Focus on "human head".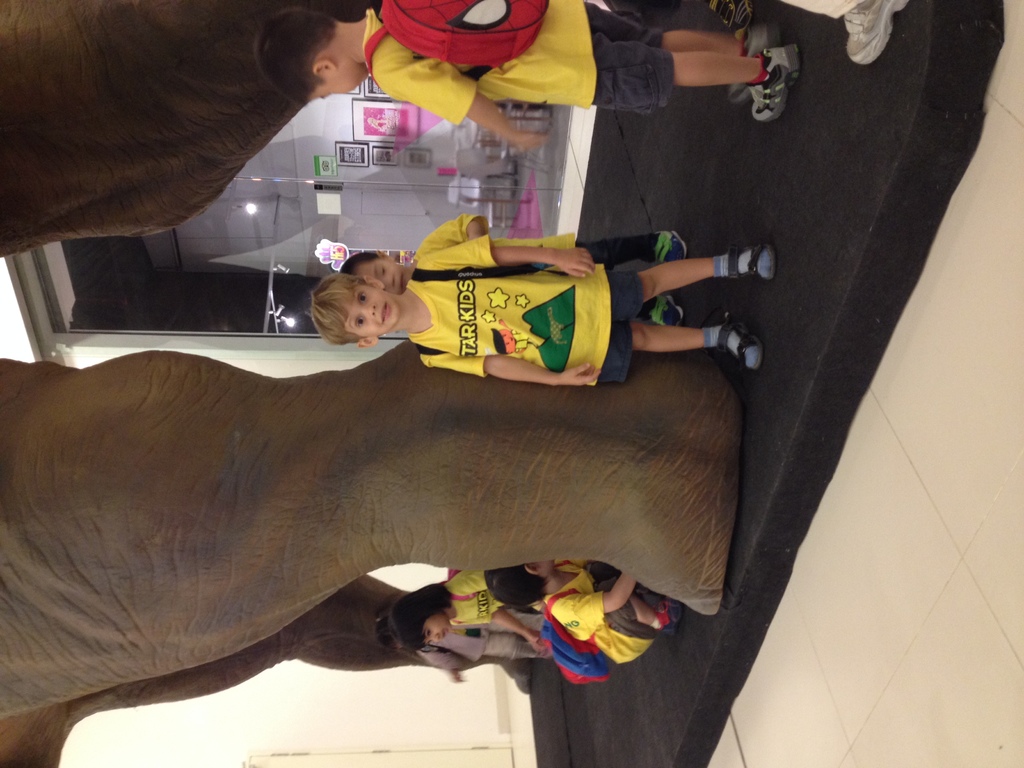
Focused at detection(255, 10, 369, 107).
